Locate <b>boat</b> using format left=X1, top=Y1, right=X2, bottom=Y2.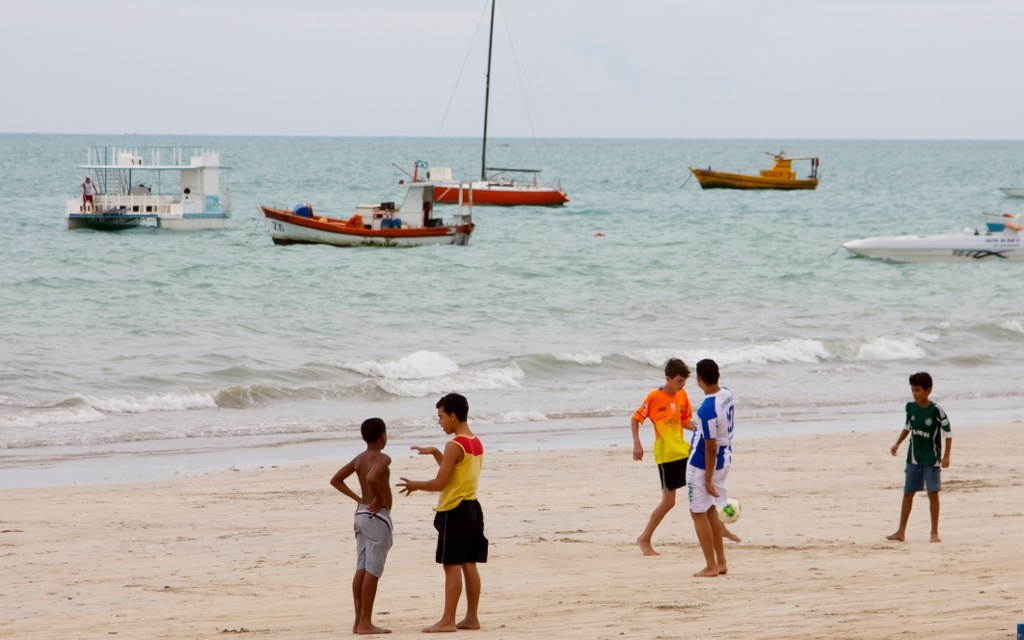
left=998, top=186, right=1023, bottom=202.
